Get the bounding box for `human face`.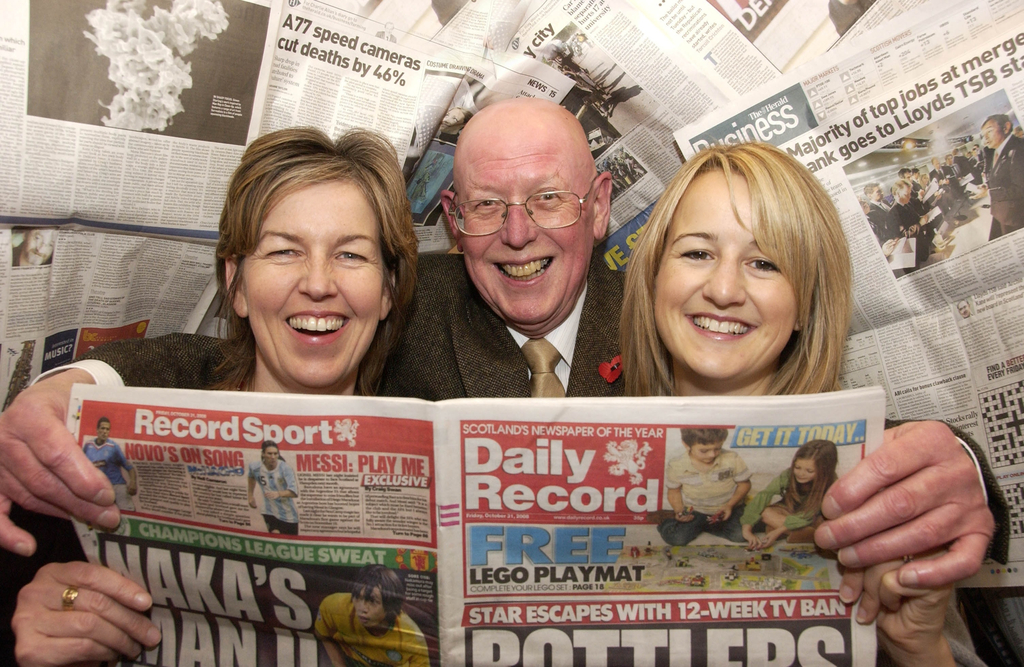
978 114 999 149.
